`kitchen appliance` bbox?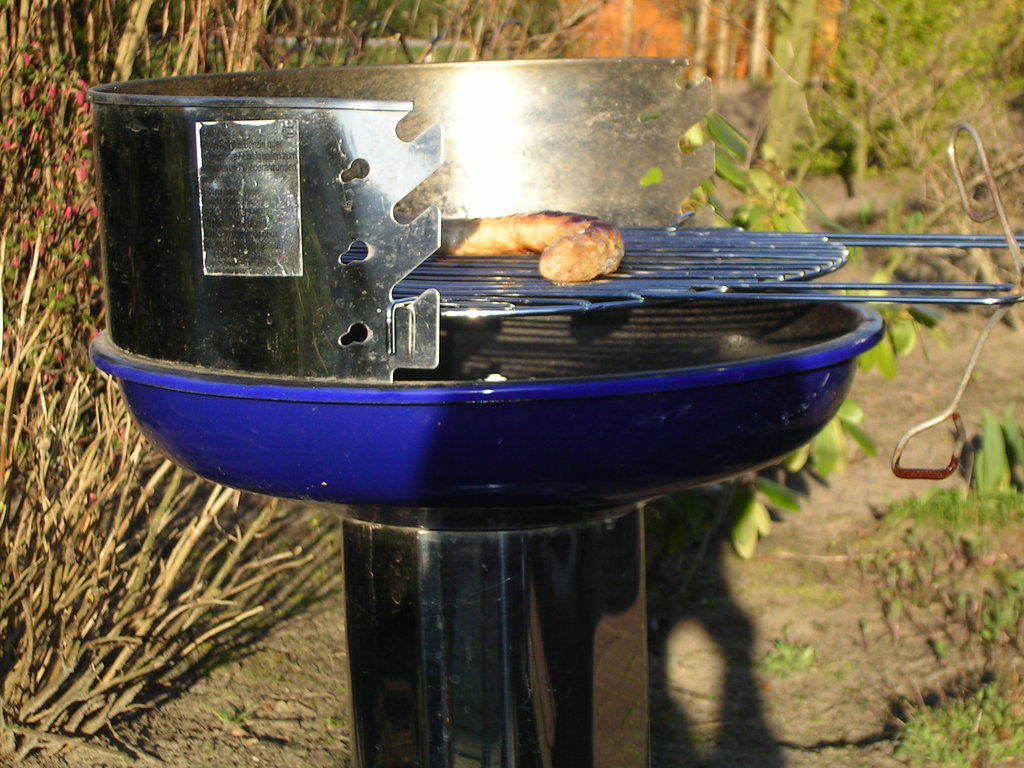
bbox=(100, 49, 969, 767)
